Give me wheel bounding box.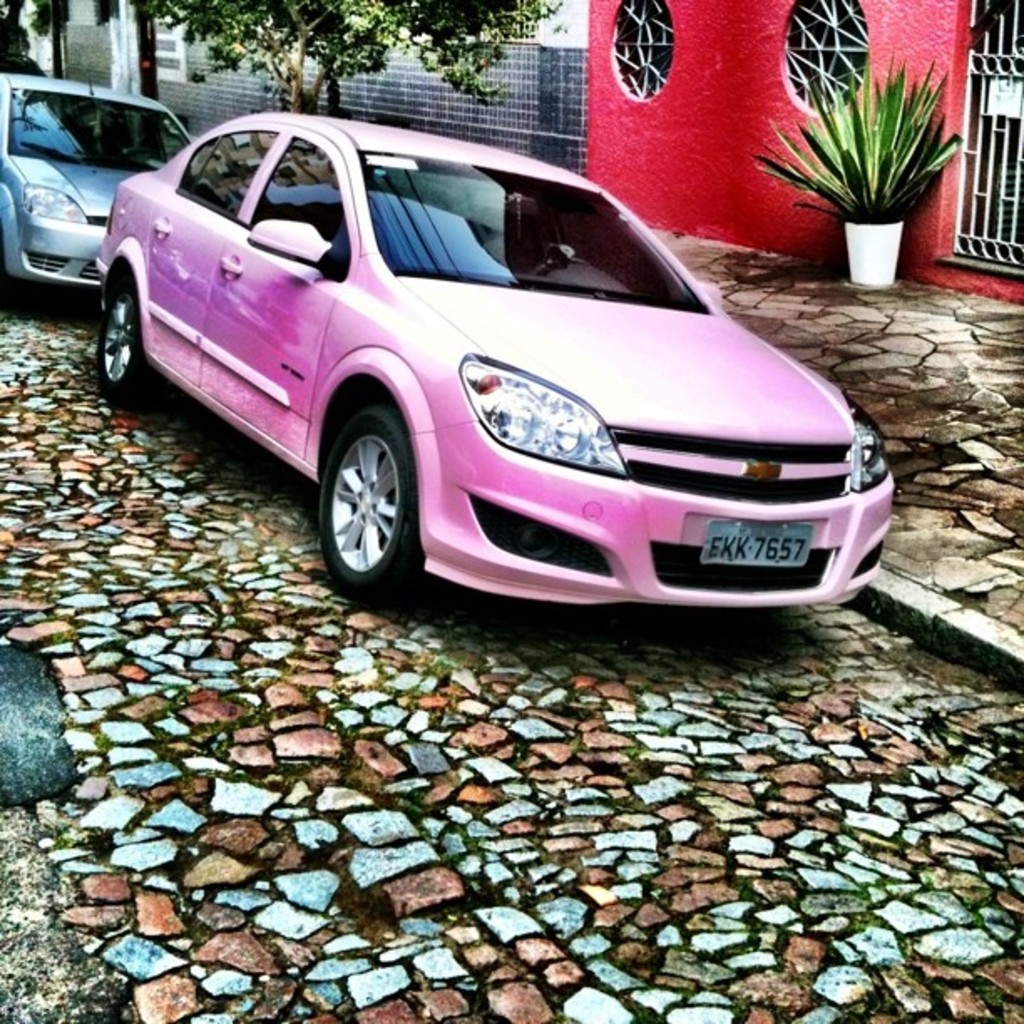
[532, 256, 586, 276].
